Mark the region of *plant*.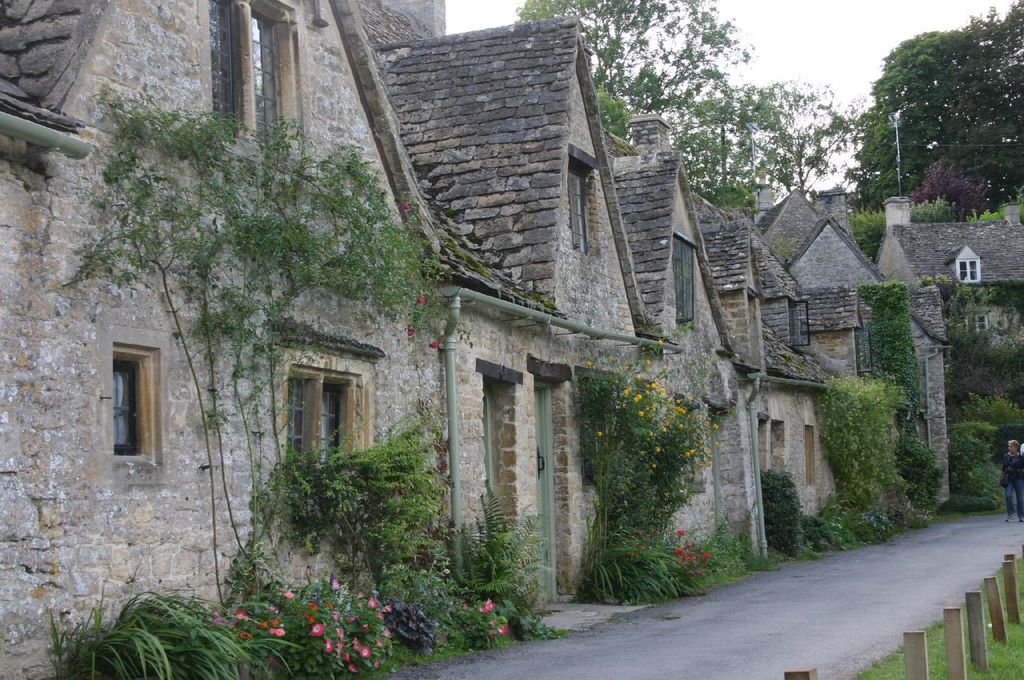
Region: {"left": 281, "top": 410, "right": 446, "bottom": 568}.
